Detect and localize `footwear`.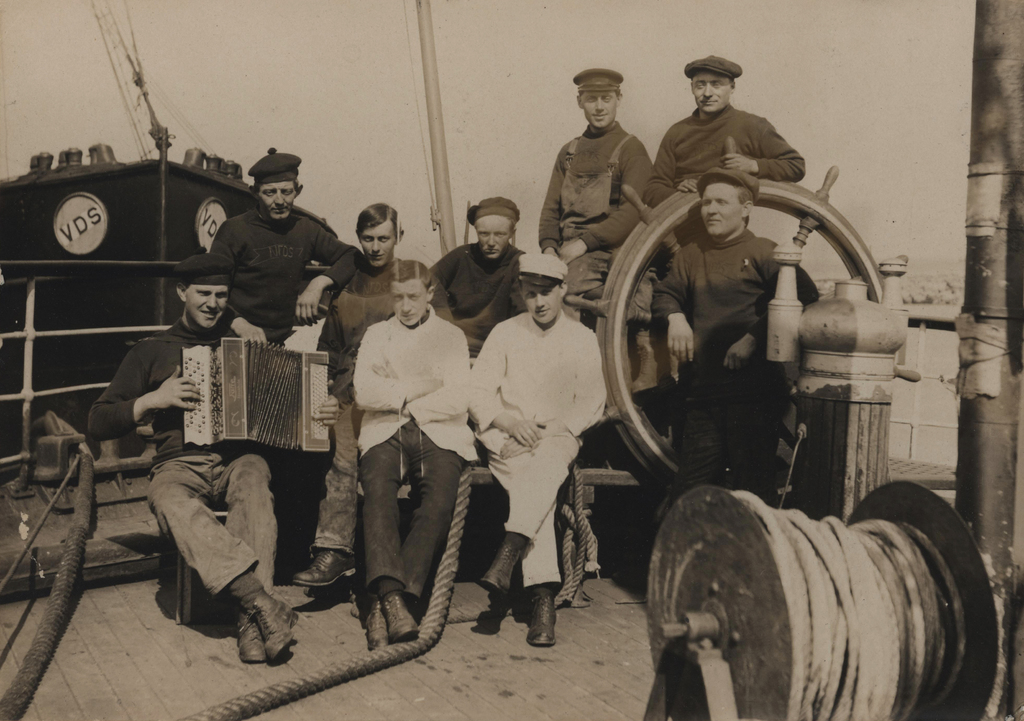
Localized at 380, 593, 416, 639.
